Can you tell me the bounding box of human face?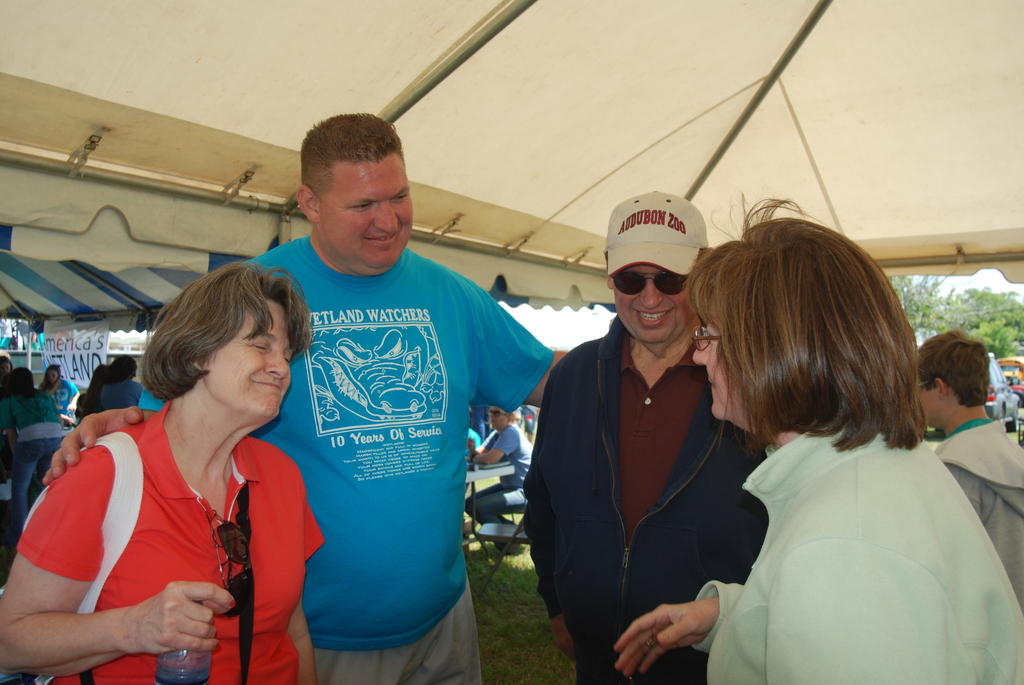
(47,370,58,385).
